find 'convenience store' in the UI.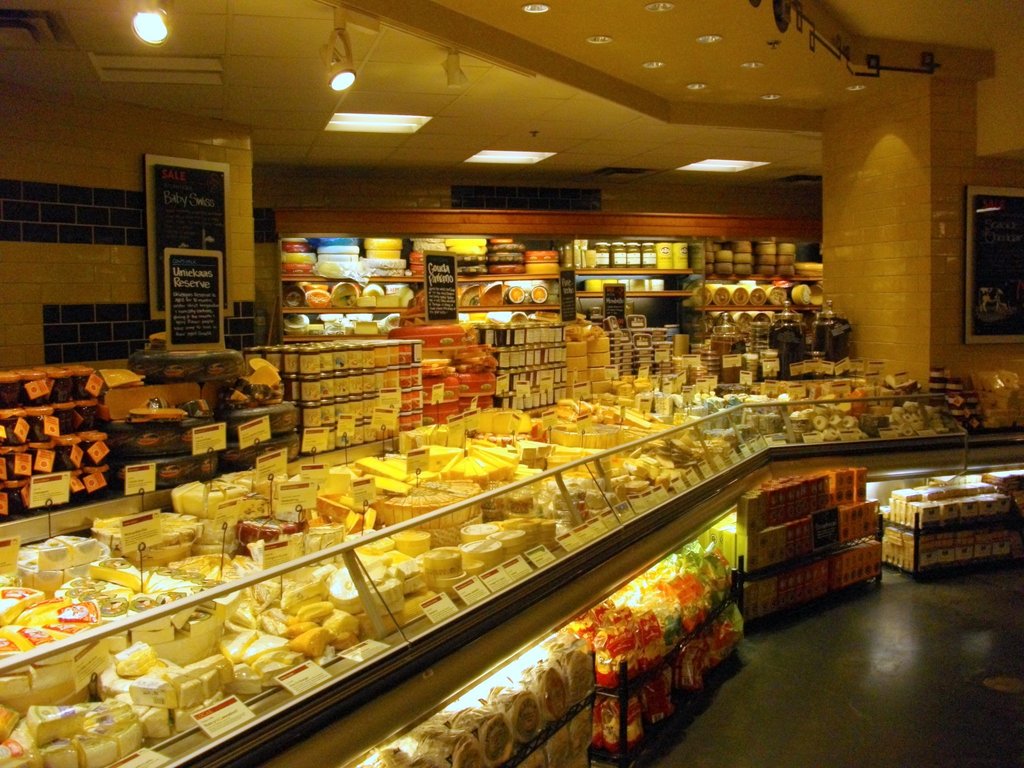
UI element at rect(50, 0, 970, 767).
